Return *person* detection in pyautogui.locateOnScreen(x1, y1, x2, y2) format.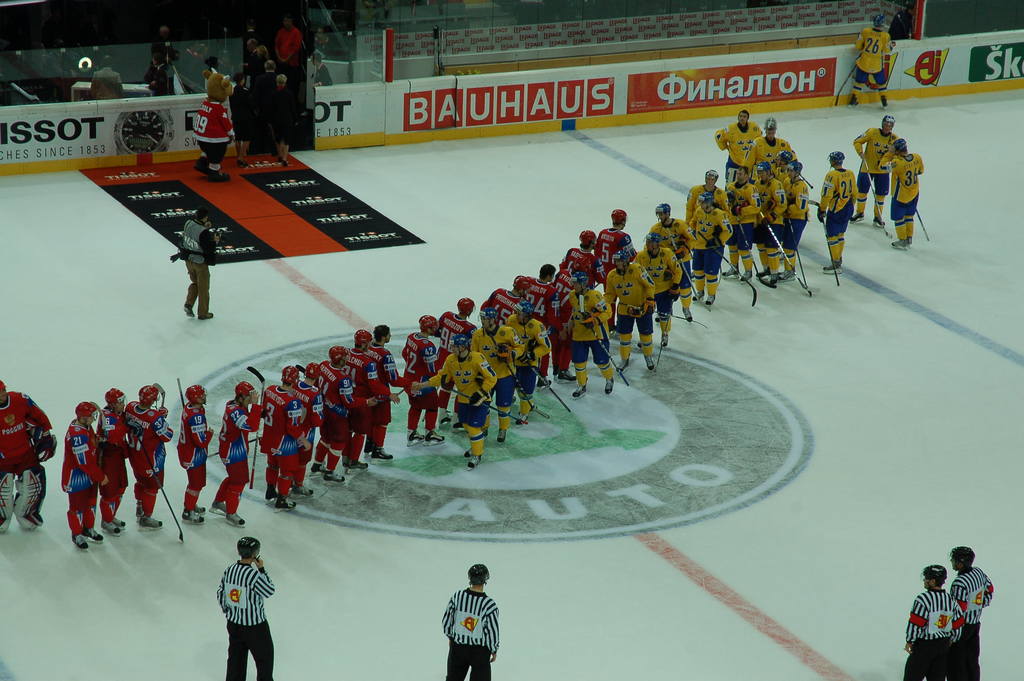
pyautogui.locateOnScreen(147, 54, 170, 97).
